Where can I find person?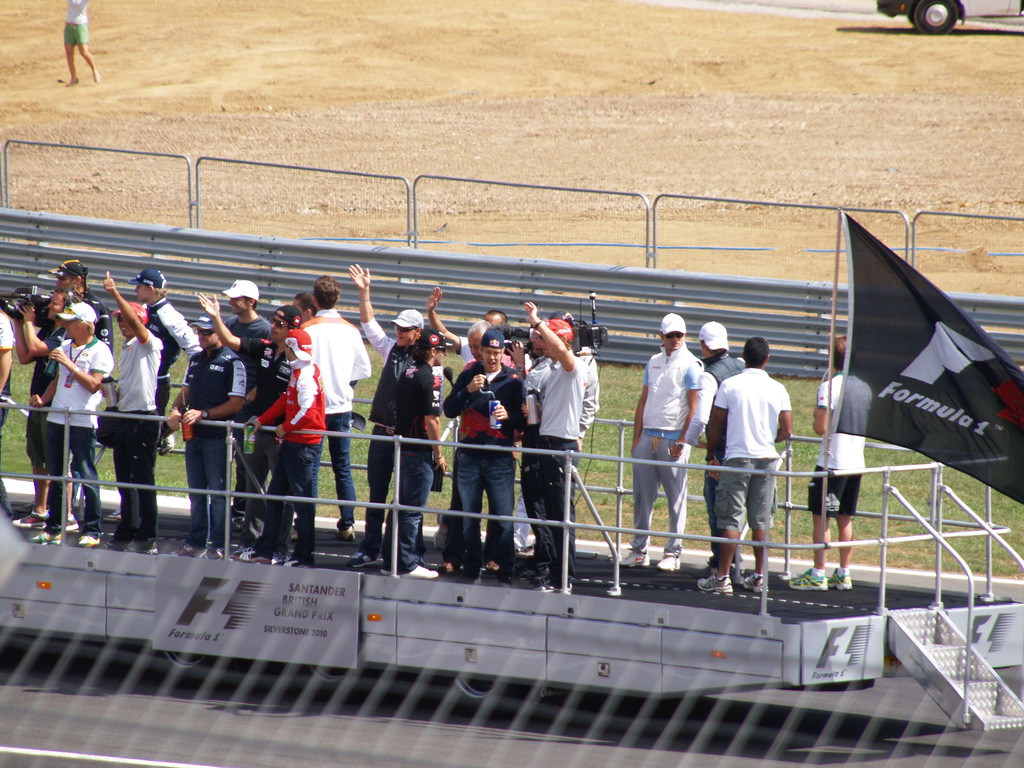
You can find it at x1=795 y1=335 x2=870 y2=589.
